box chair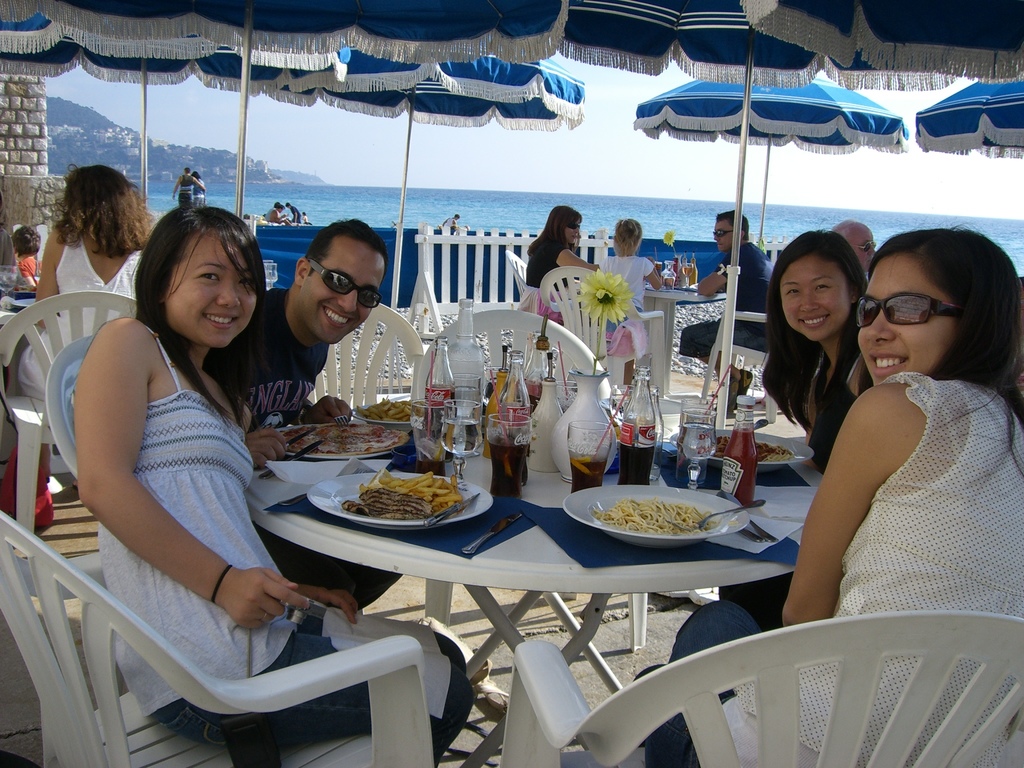
region(504, 252, 546, 309)
